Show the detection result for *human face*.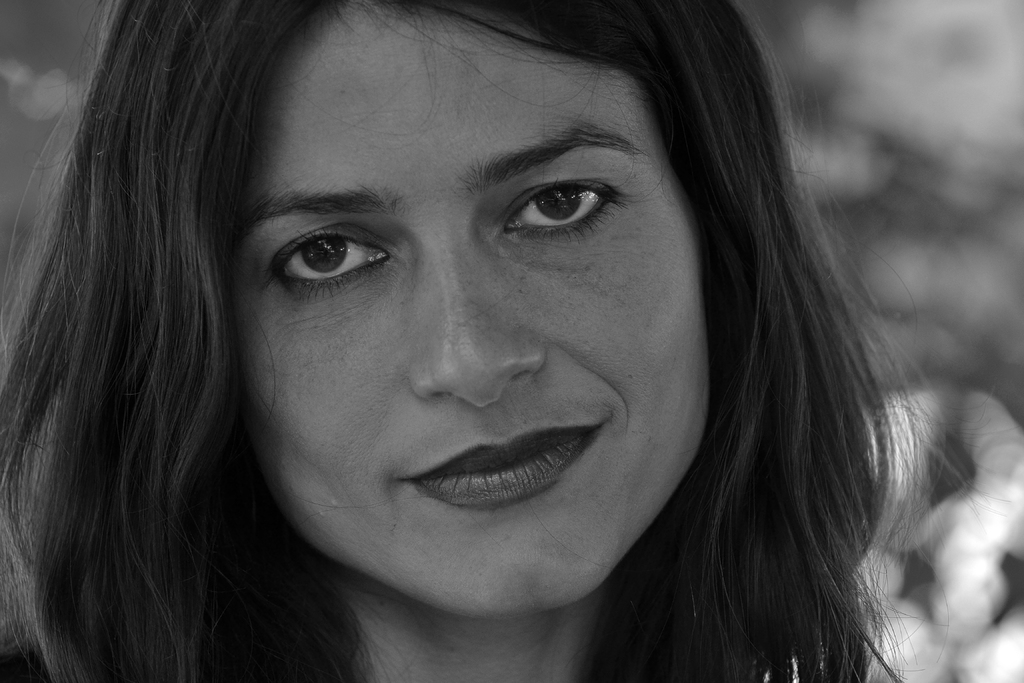
x1=231 y1=0 x2=712 y2=618.
